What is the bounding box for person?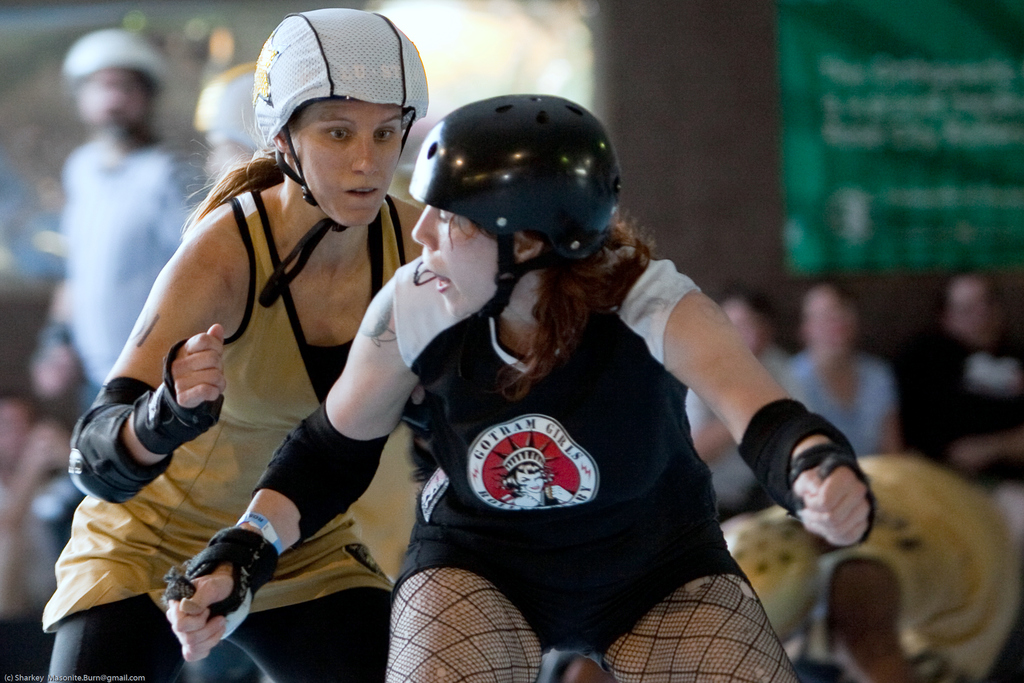
{"left": 913, "top": 270, "right": 1023, "bottom": 536}.
